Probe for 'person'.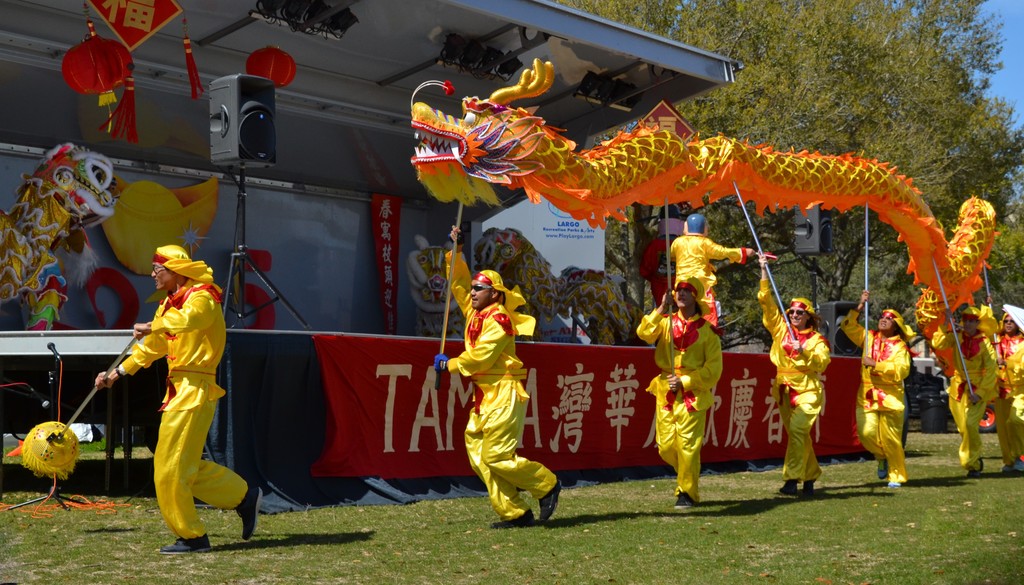
Probe result: [left=437, top=224, right=563, bottom=526].
